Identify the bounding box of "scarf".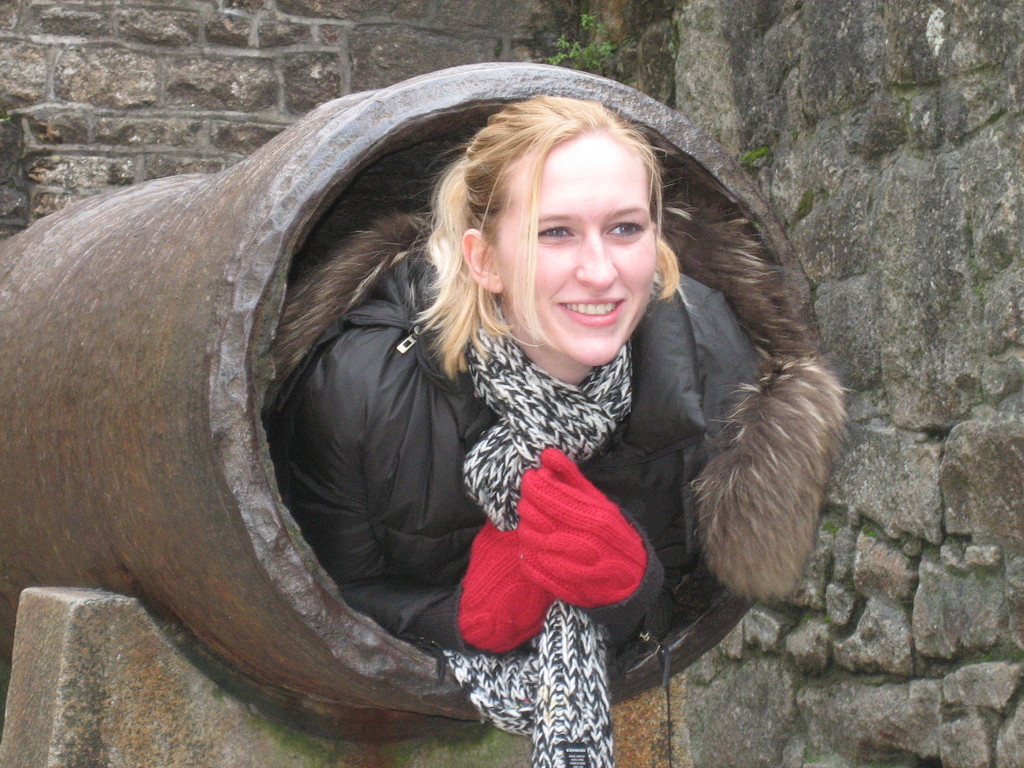
444,297,637,765.
